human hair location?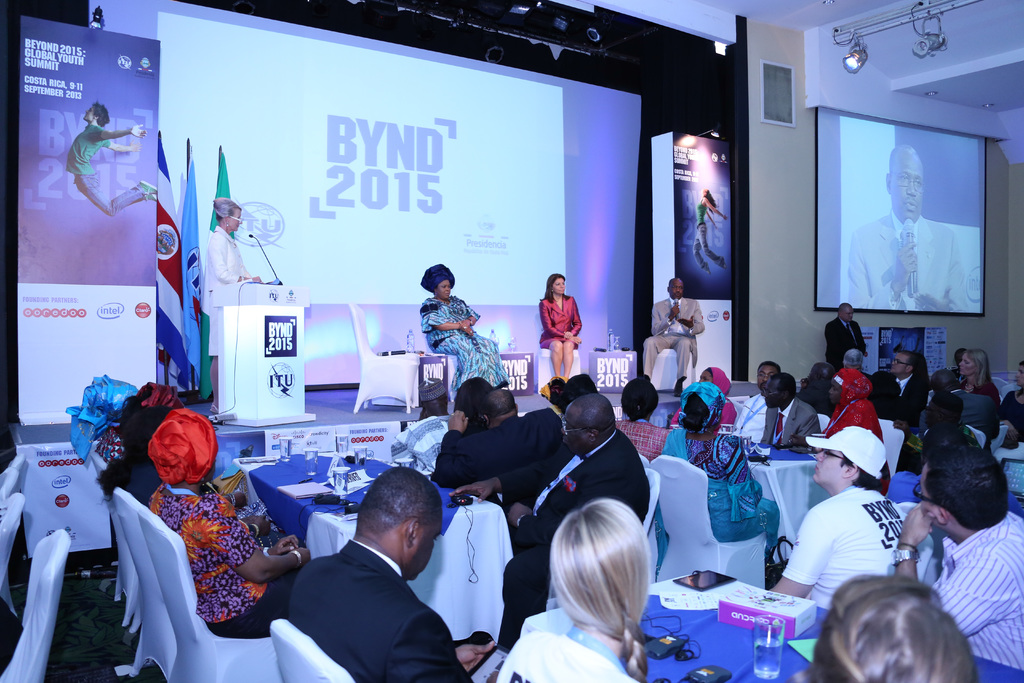
788, 577, 982, 682
